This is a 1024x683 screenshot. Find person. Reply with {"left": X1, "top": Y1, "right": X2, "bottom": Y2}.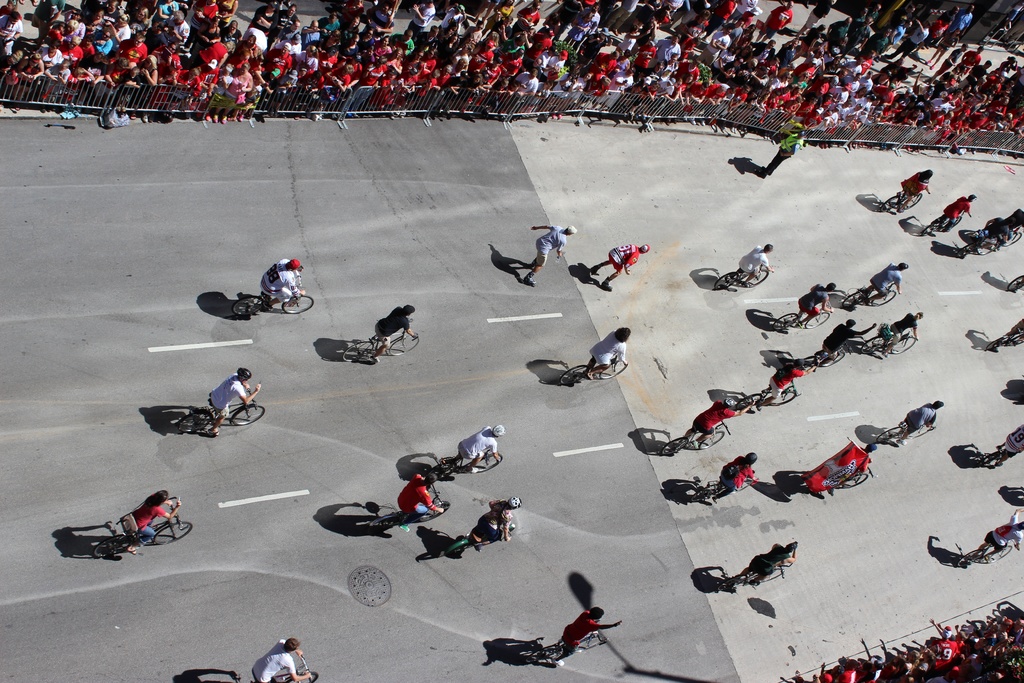
{"left": 895, "top": 160, "right": 938, "bottom": 202}.
